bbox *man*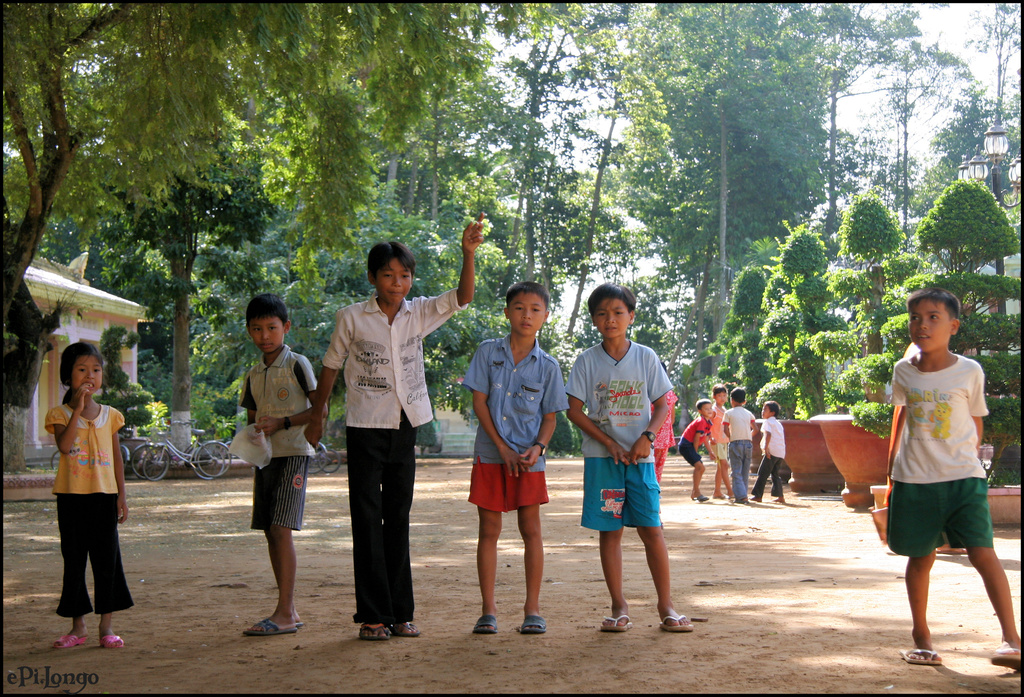
bbox=(291, 225, 484, 649)
